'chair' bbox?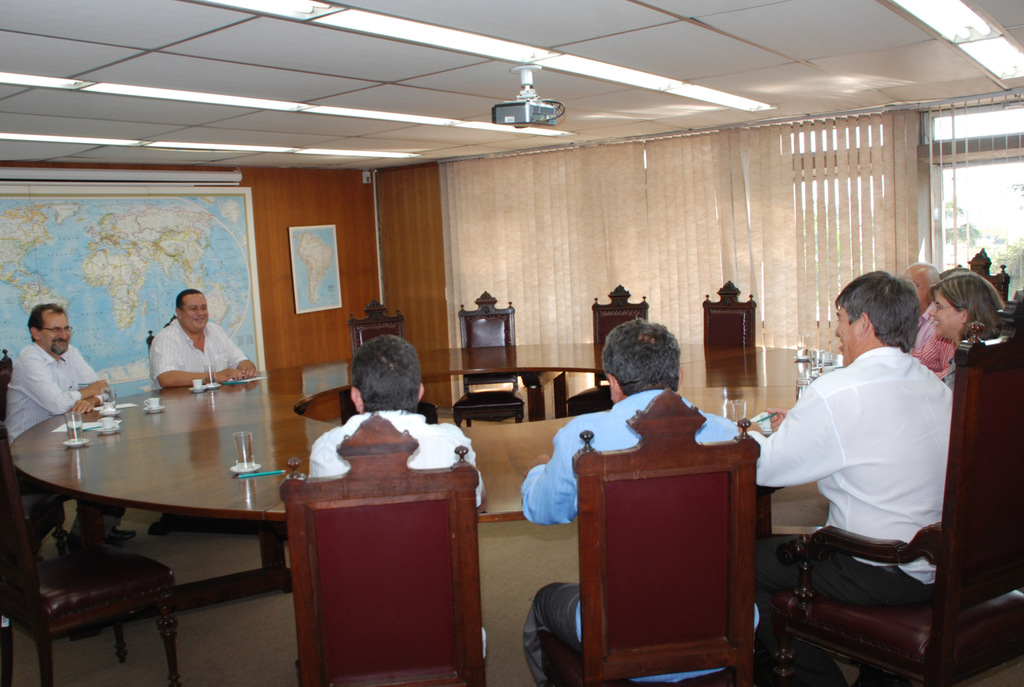
(x1=588, y1=283, x2=646, y2=385)
